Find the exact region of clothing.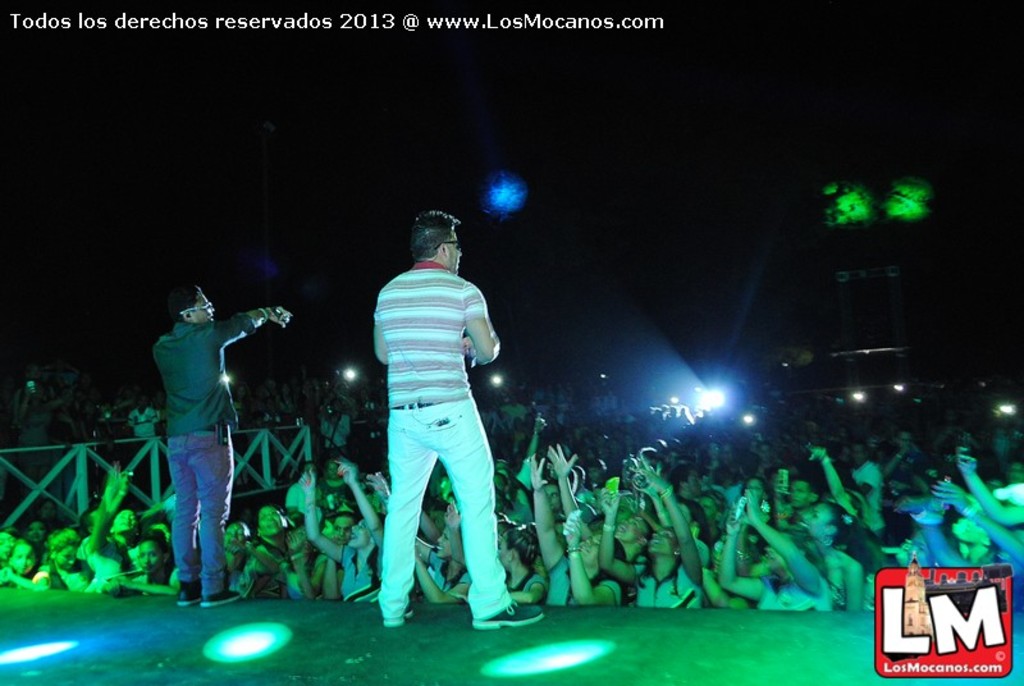
Exact region: (x1=508, y1=571, x2=547, y2=593).
